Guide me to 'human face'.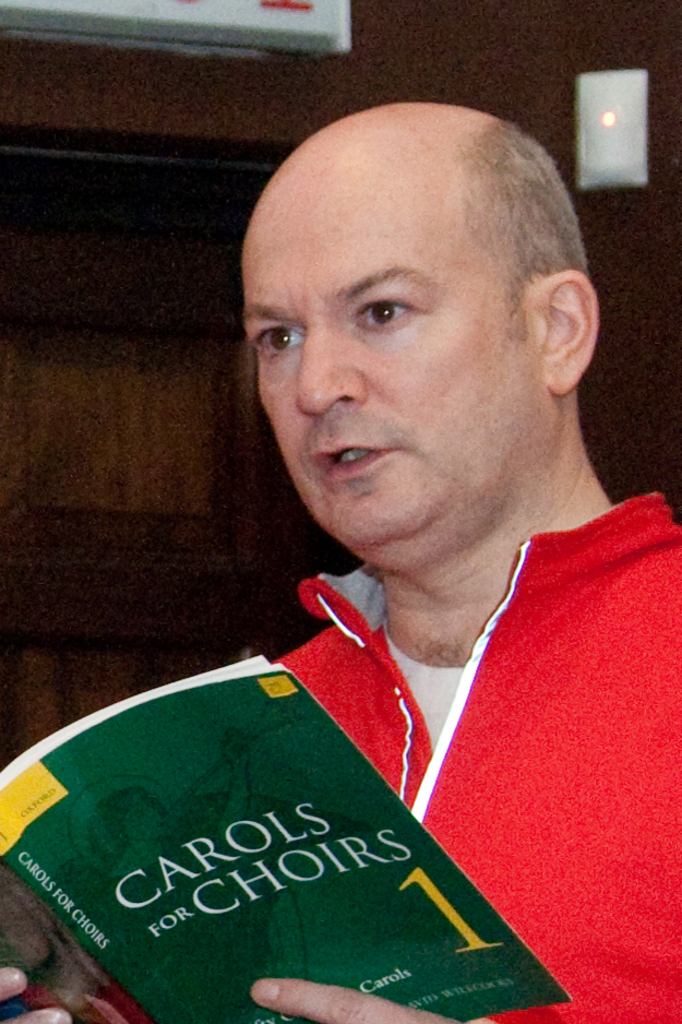
Guidance: (243,159,537,551).
